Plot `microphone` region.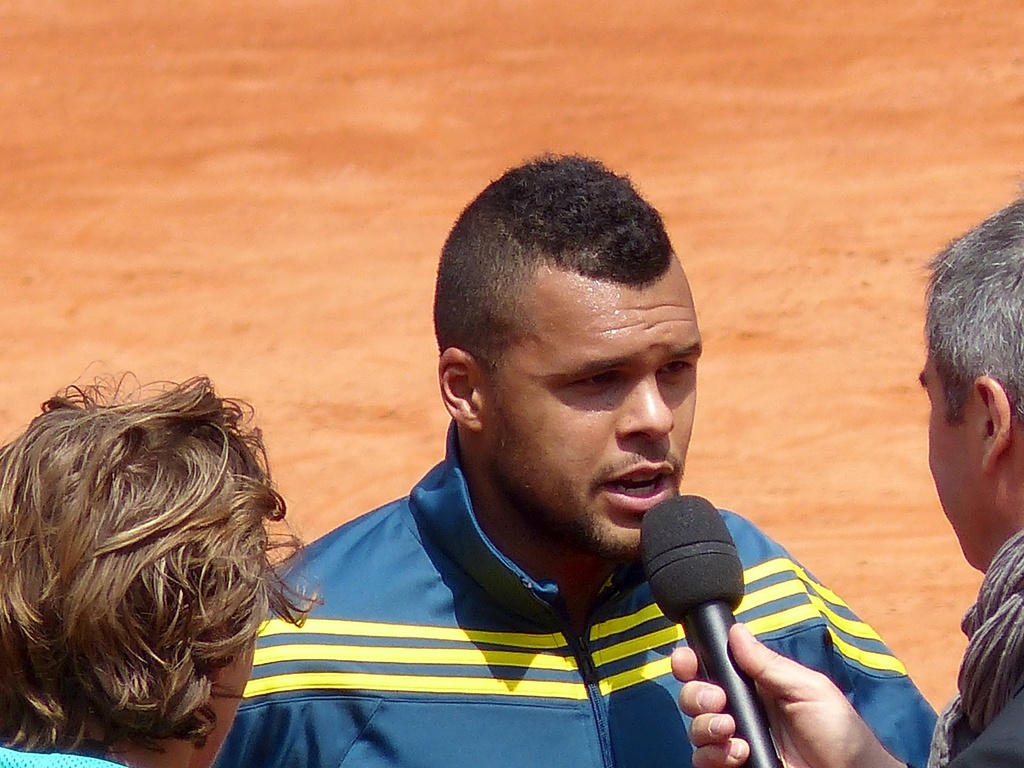
Plotted at [x1=637, y1=460, x2=858, y2=765].
